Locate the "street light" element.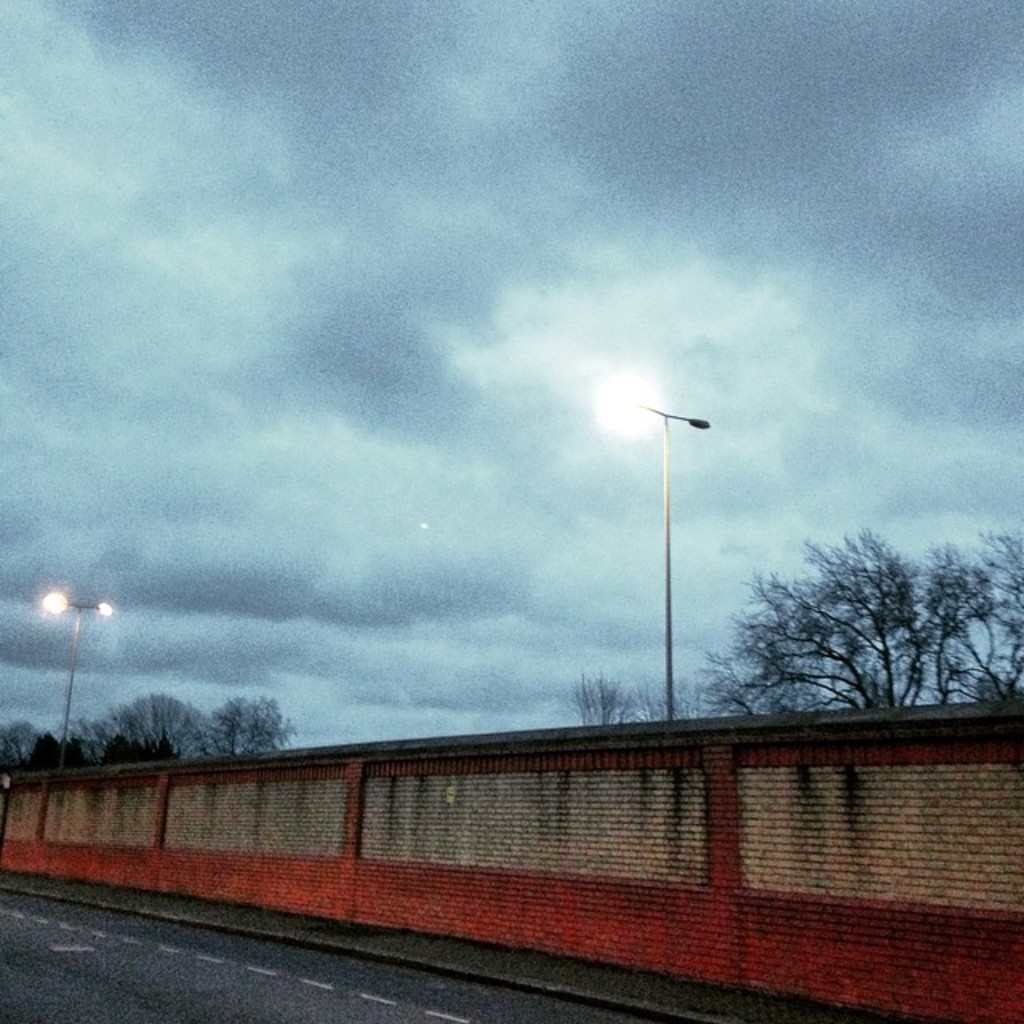
Element bbox: (x1=43, y1=589, x2=120, y2=770).
